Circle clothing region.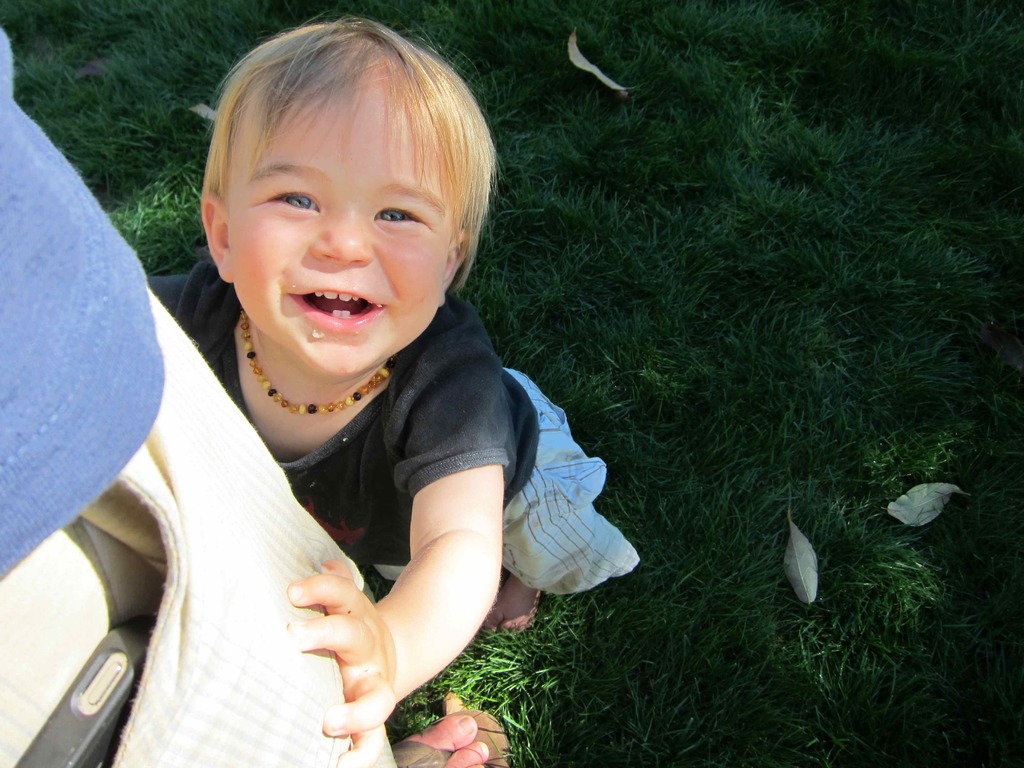
Region: 0 27 396 767.
